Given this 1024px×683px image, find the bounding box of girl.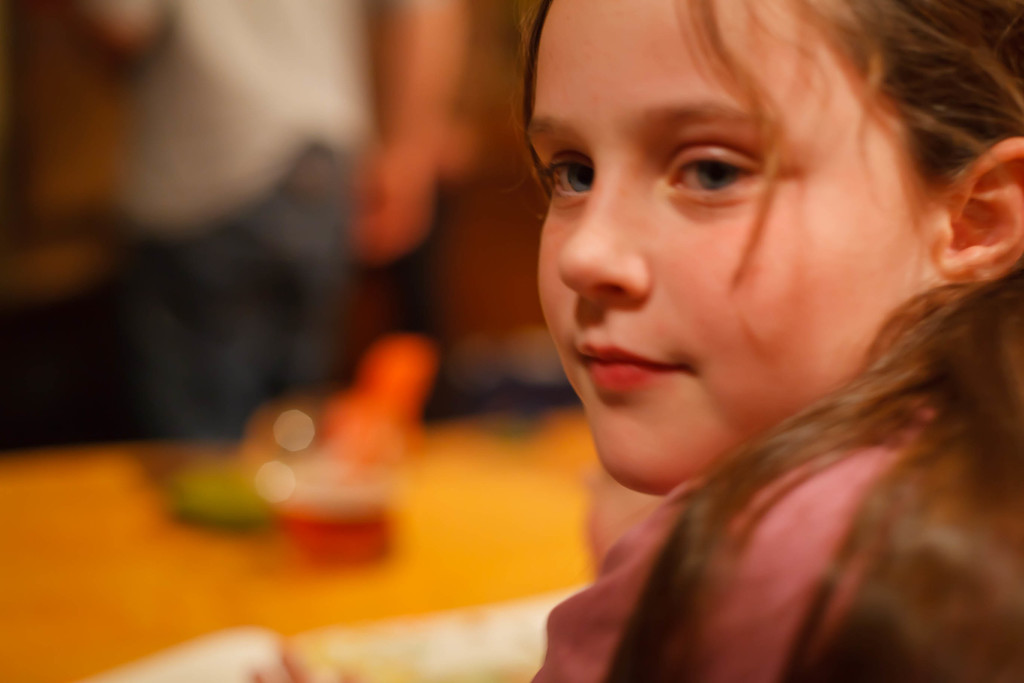
l=512, t=0, r=1023, b=682.
